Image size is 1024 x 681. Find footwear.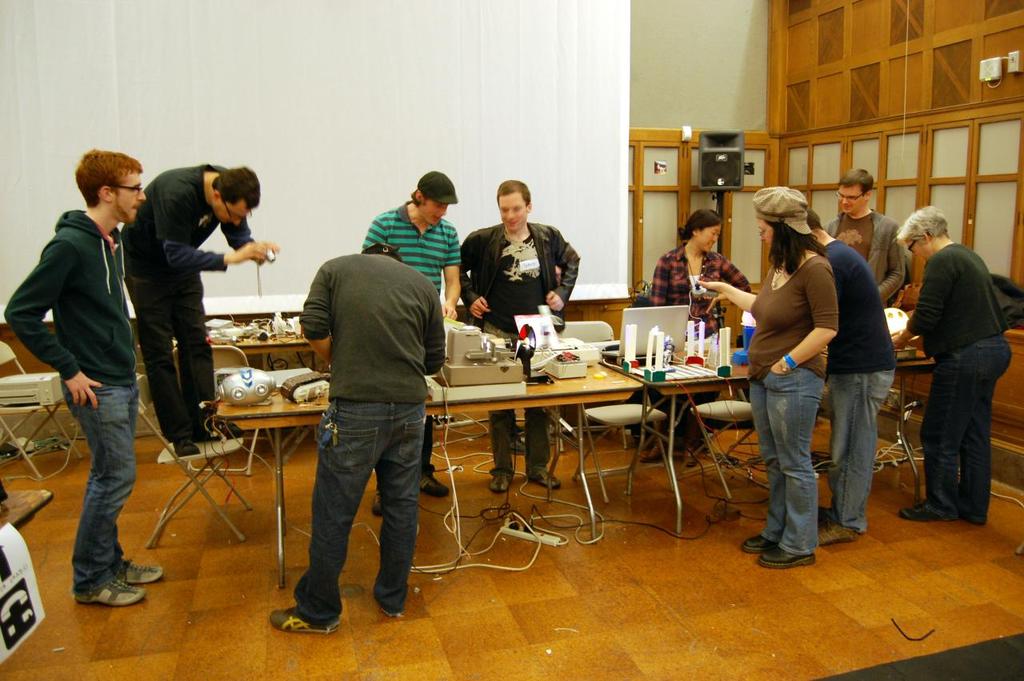
[72, 570, 147, 611].
